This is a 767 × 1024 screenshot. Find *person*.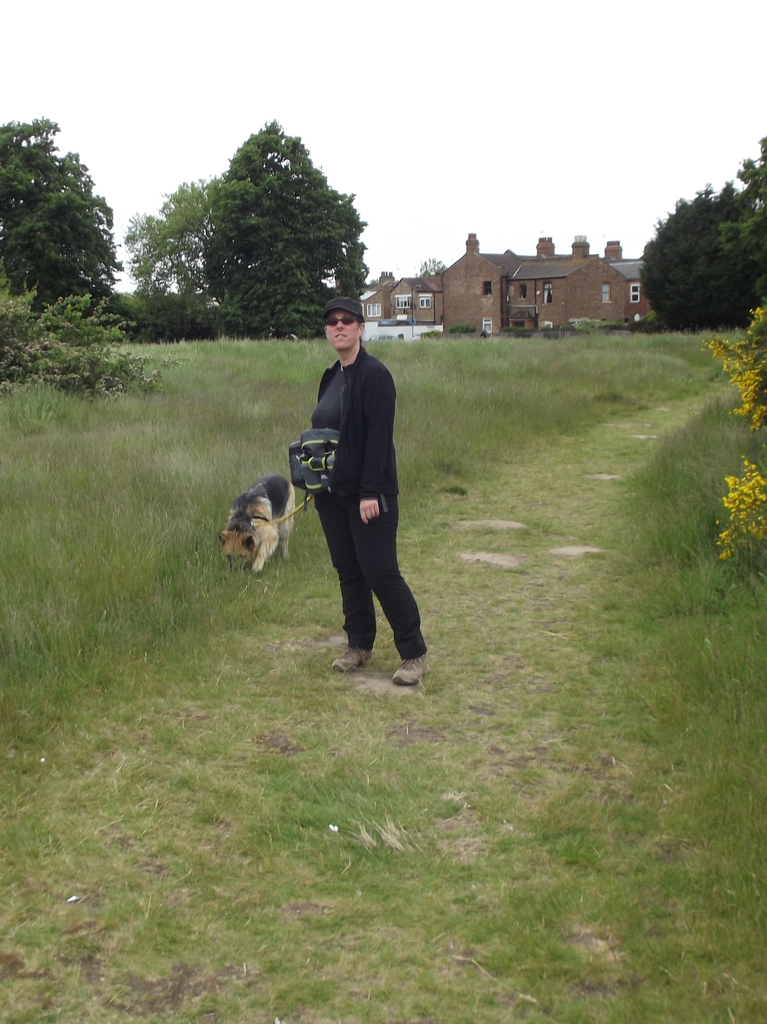
Bounding box: x1=296, y1=285, x2=418, y2=684.
